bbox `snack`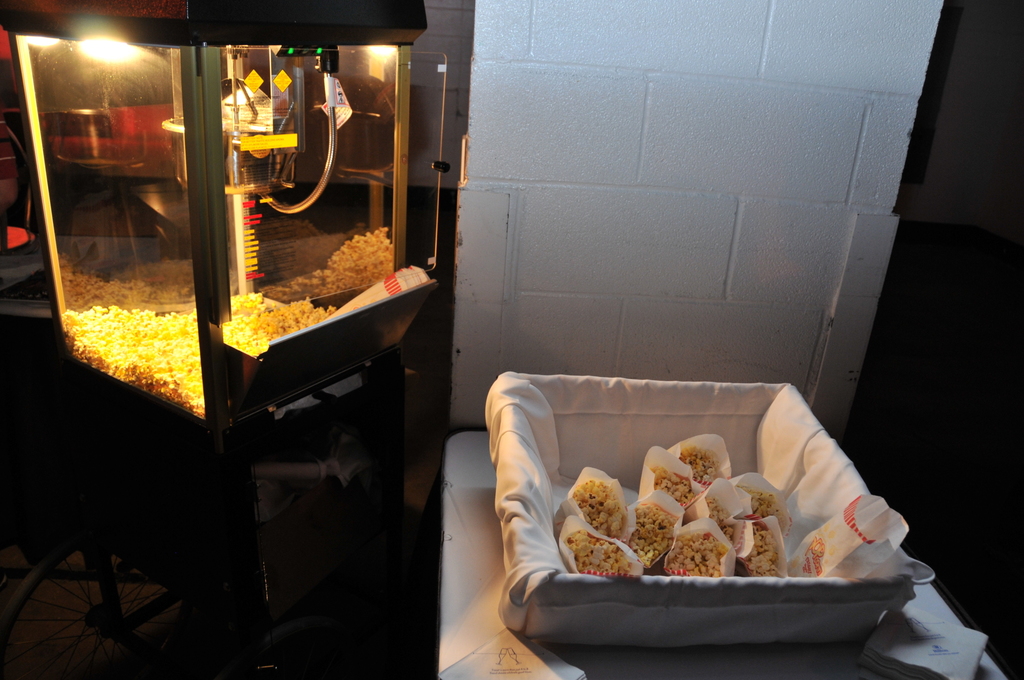
[740, 487, 787, 534]
